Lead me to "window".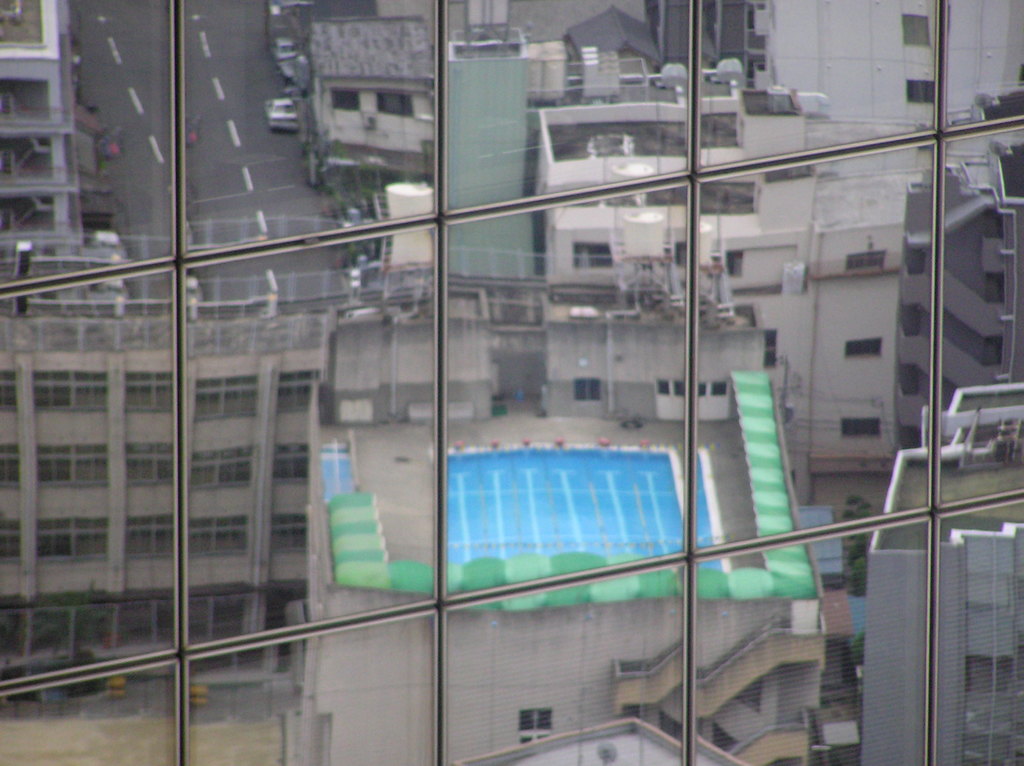
Lead to [left=0, top=441, right=18, bottom=488].
